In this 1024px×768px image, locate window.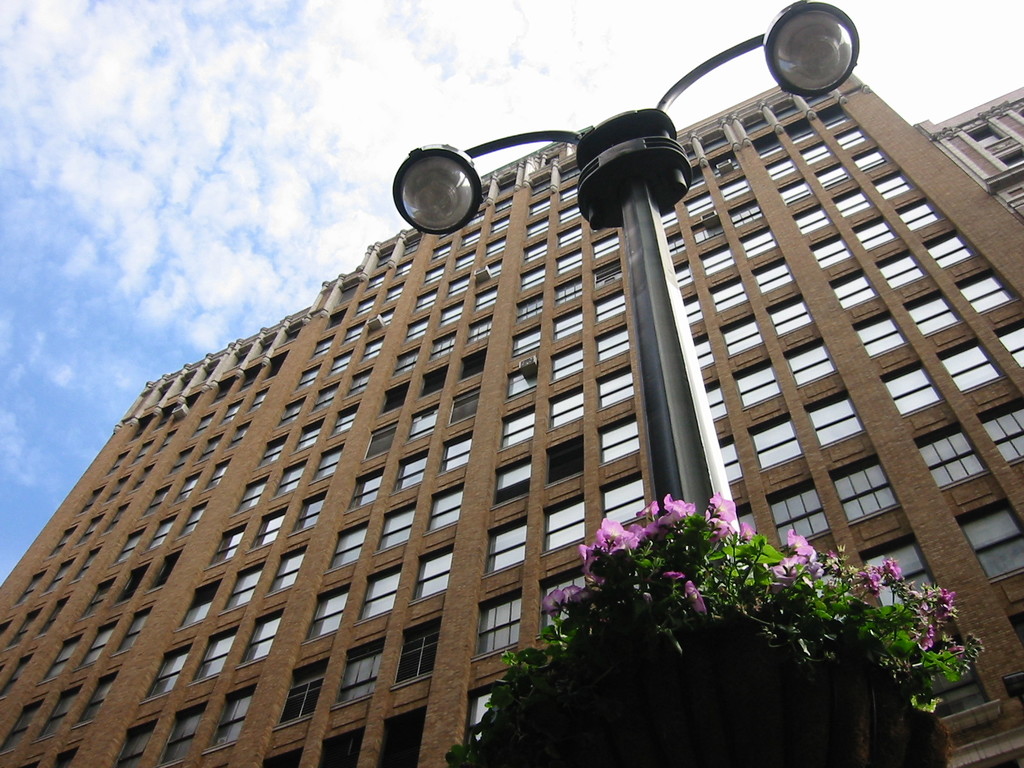
Bounding box: l=273, t=654, r=330, b=726.
